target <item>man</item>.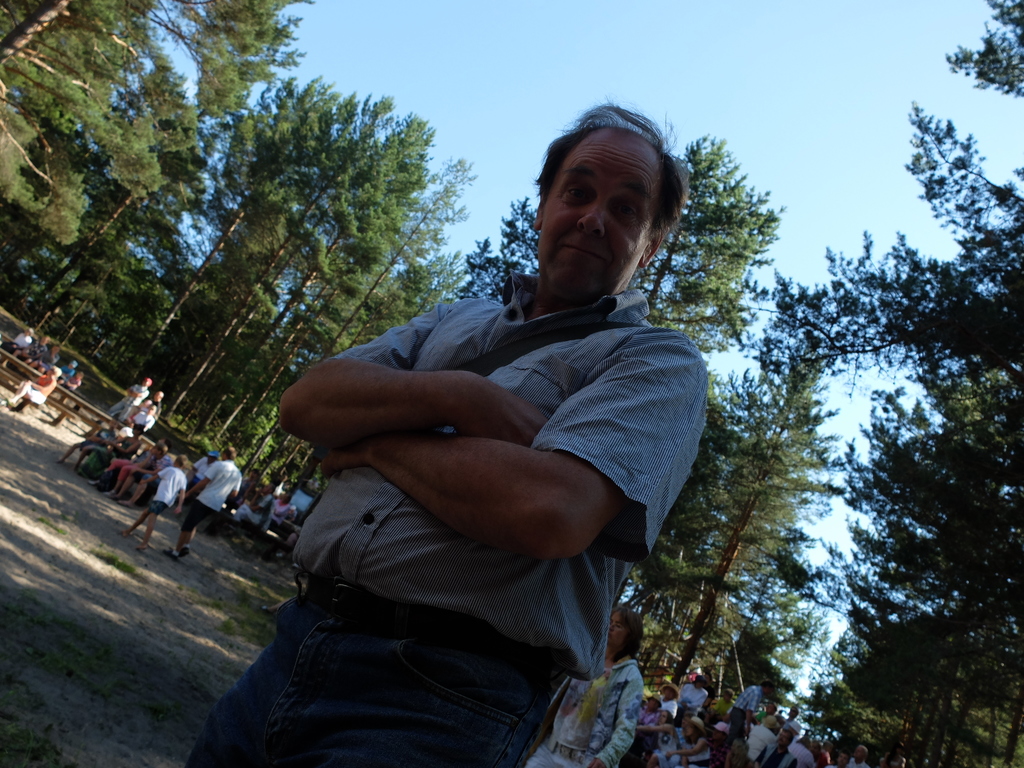
Target region: select_region(109, 446, 180, 512).
